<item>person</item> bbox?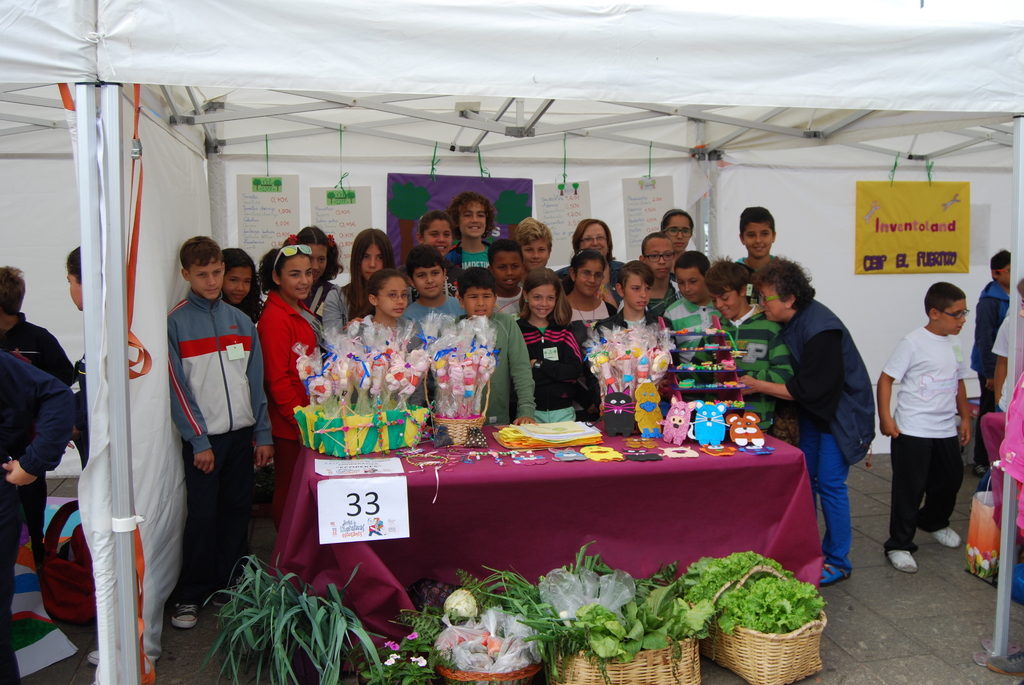
157/230/253/606
